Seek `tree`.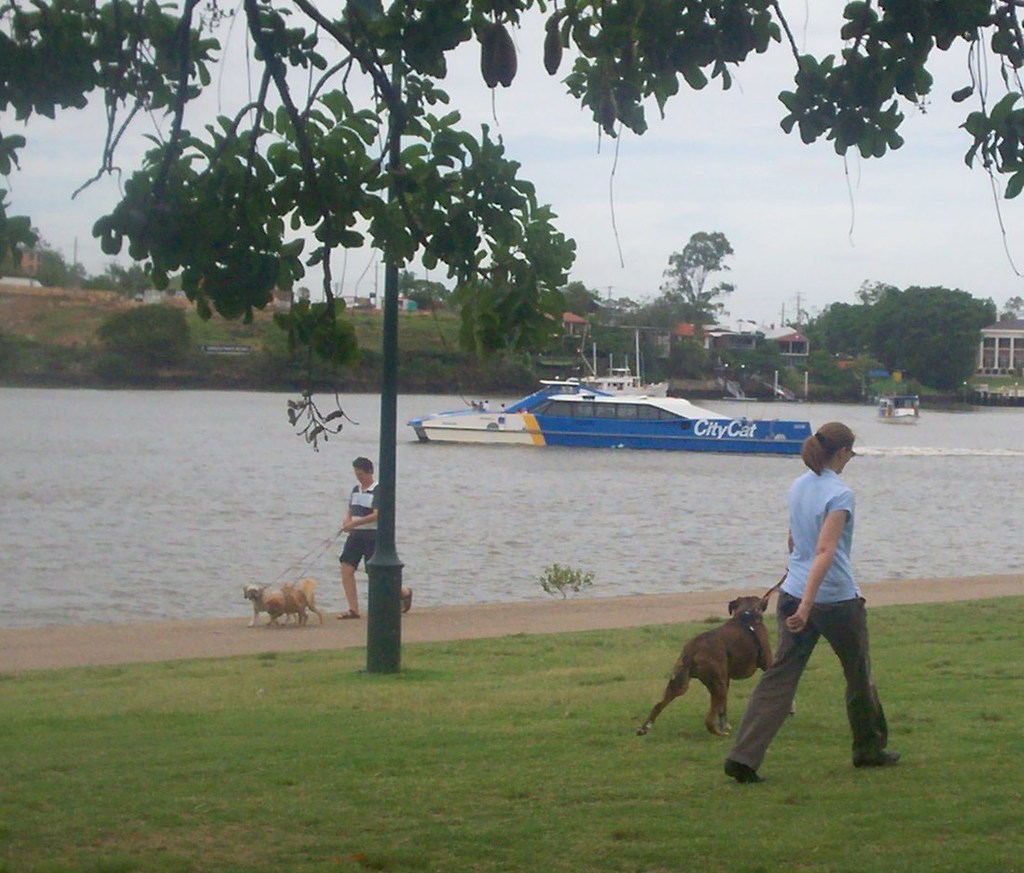
563/284/600/312.
